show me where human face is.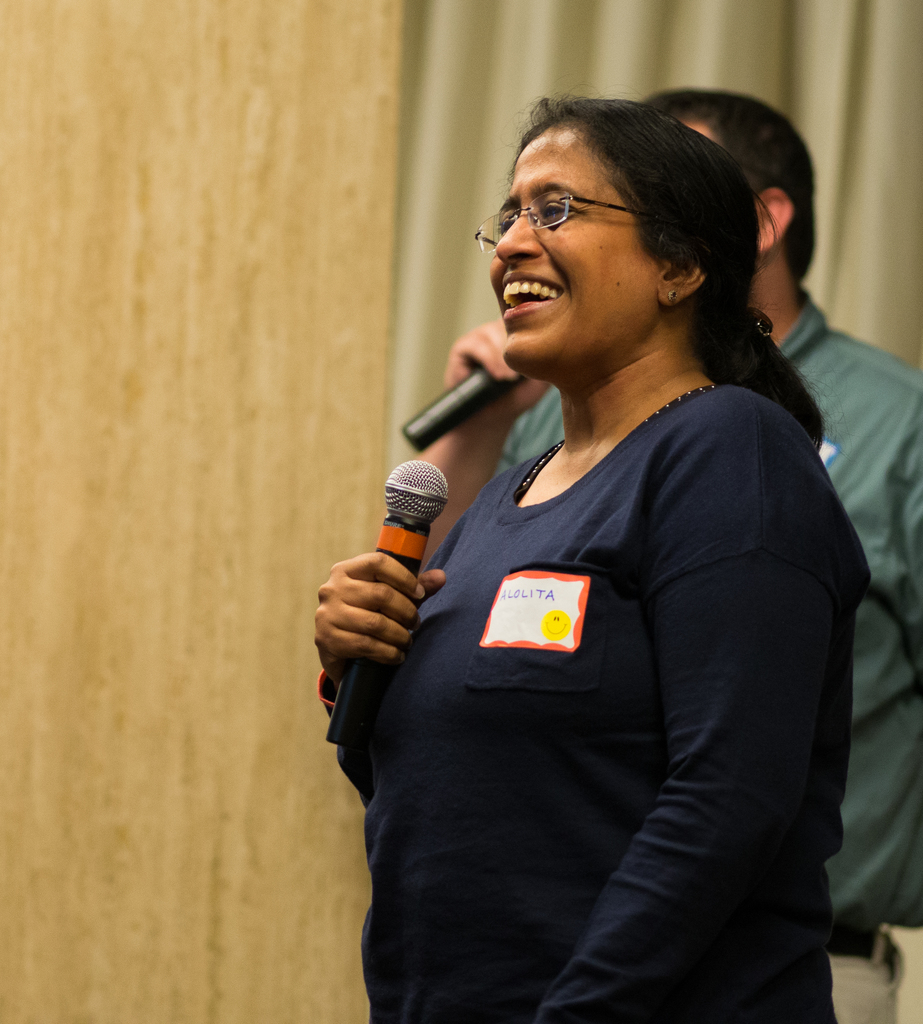
human face is at [493, 129, 657, 371].
